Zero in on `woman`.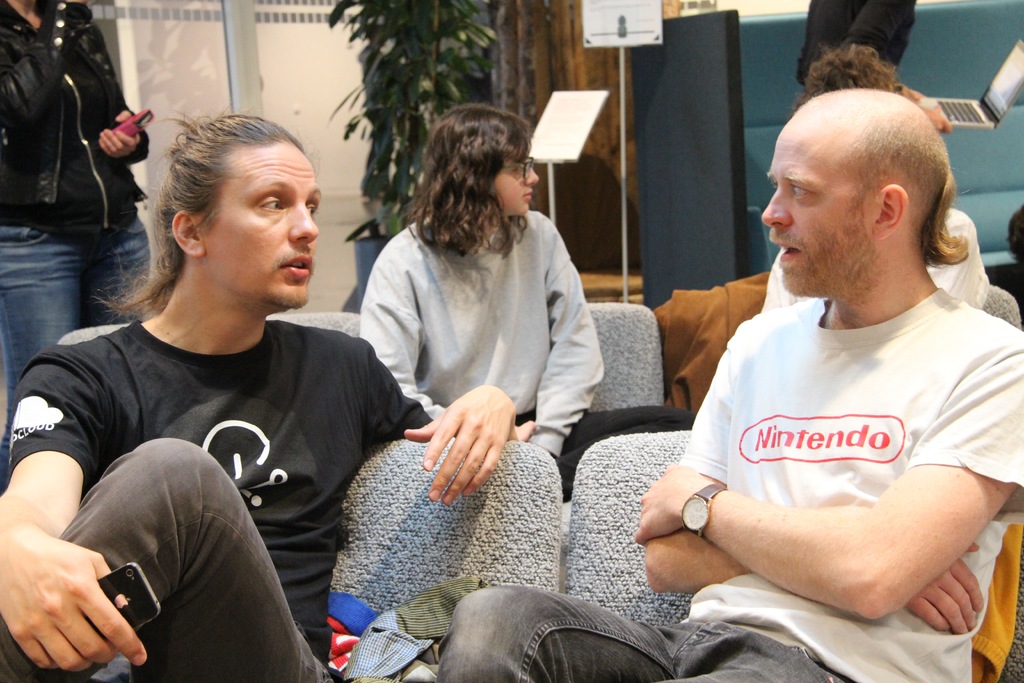
Zeroed in: bbox=(751, 43, 982, 311).
